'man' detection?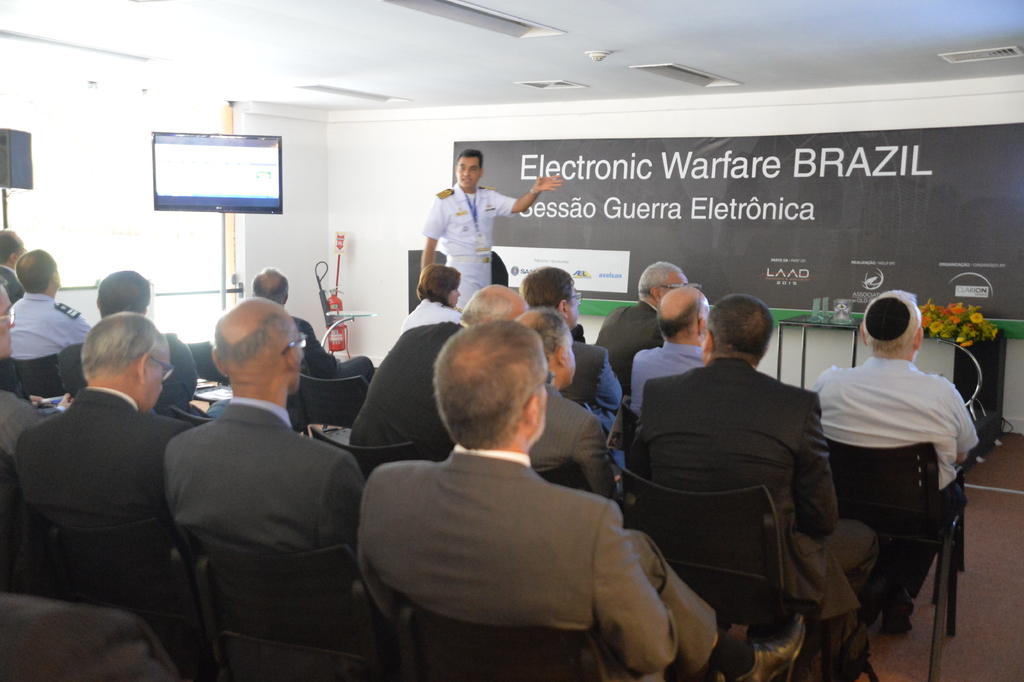
left=166, top=295, right=406, bottom=629
